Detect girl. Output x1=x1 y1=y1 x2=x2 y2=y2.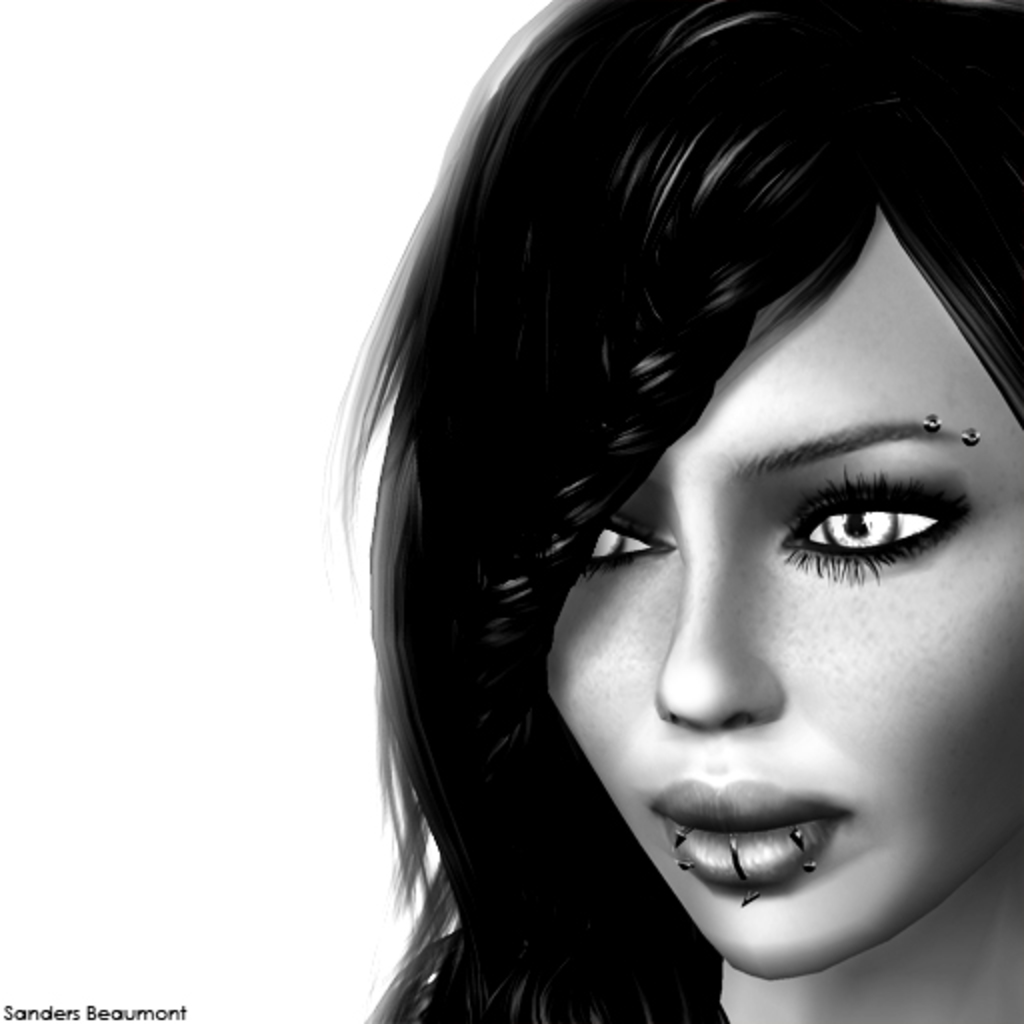
x1=328 y1=0 x2=1022 y2=1022.
